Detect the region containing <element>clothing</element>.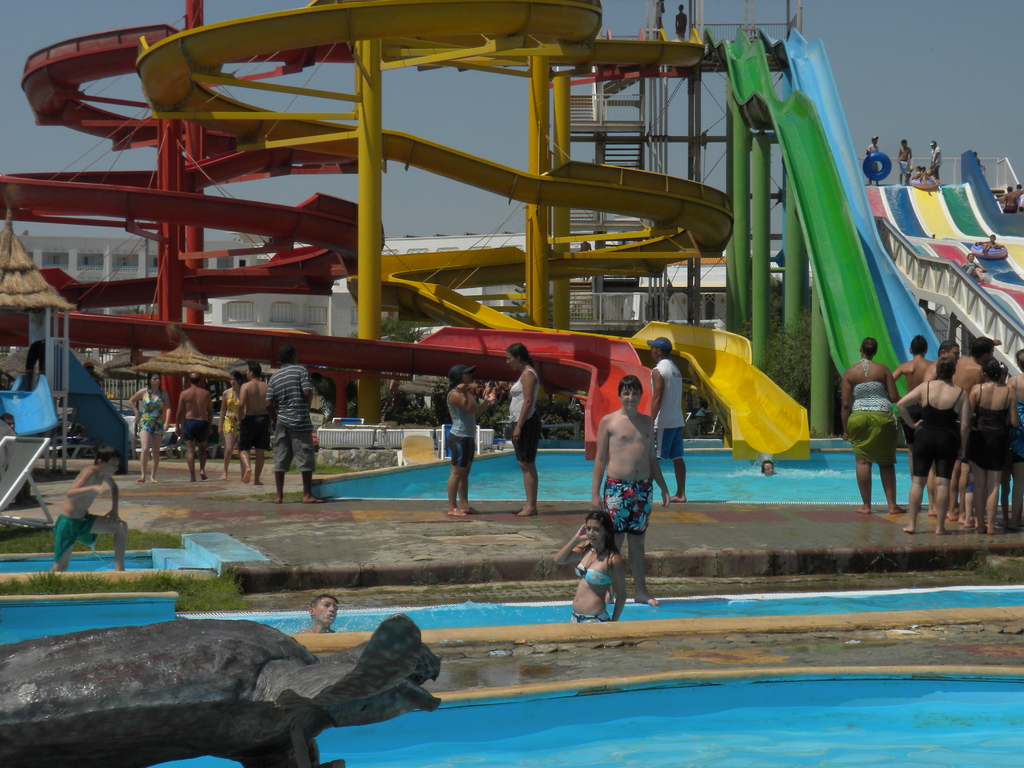
rect(573, 562, 614, 587).
